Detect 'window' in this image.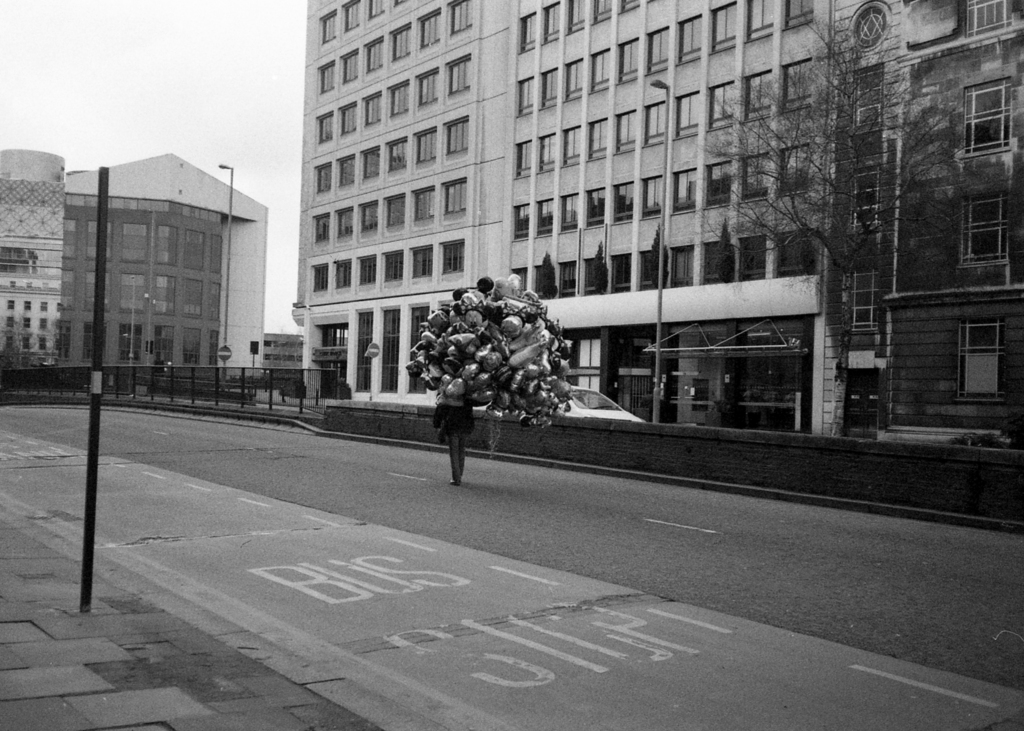
Detection: [x1=8, y1=298, x2=13, y2=309].
